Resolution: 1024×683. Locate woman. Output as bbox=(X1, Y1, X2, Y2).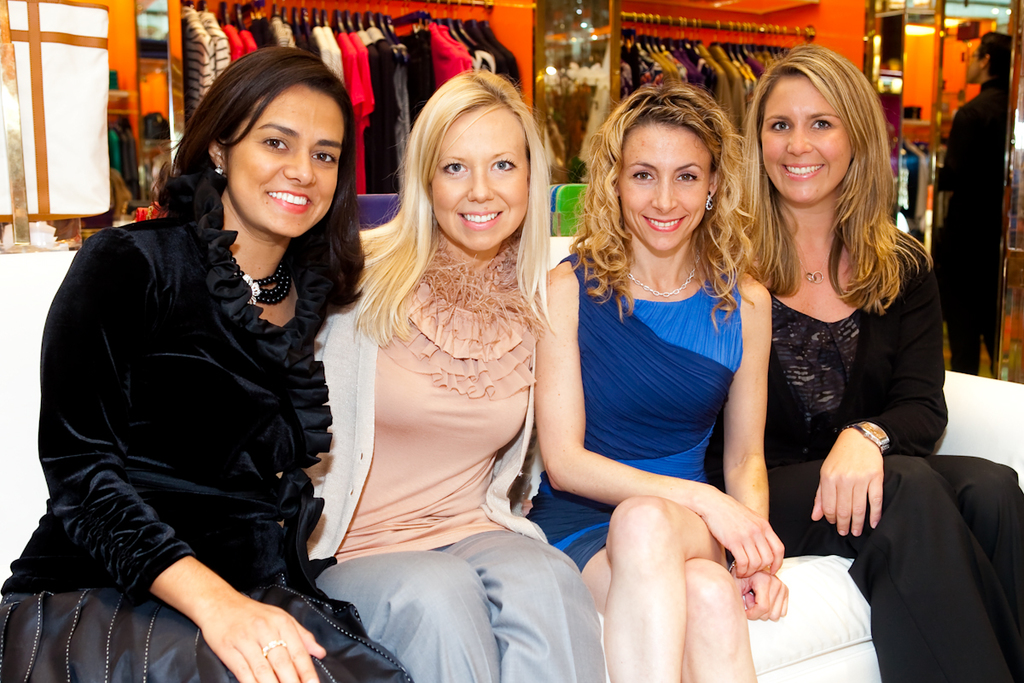
bbox=(522, 82, 789, 682).
